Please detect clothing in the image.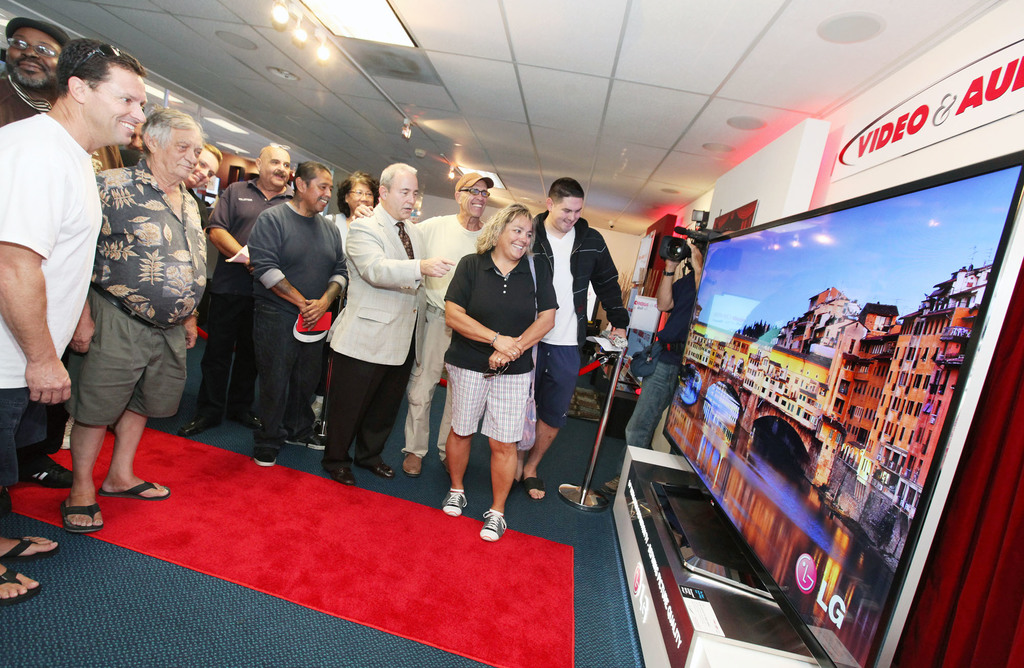
<box>210,175,303,418</box>.
